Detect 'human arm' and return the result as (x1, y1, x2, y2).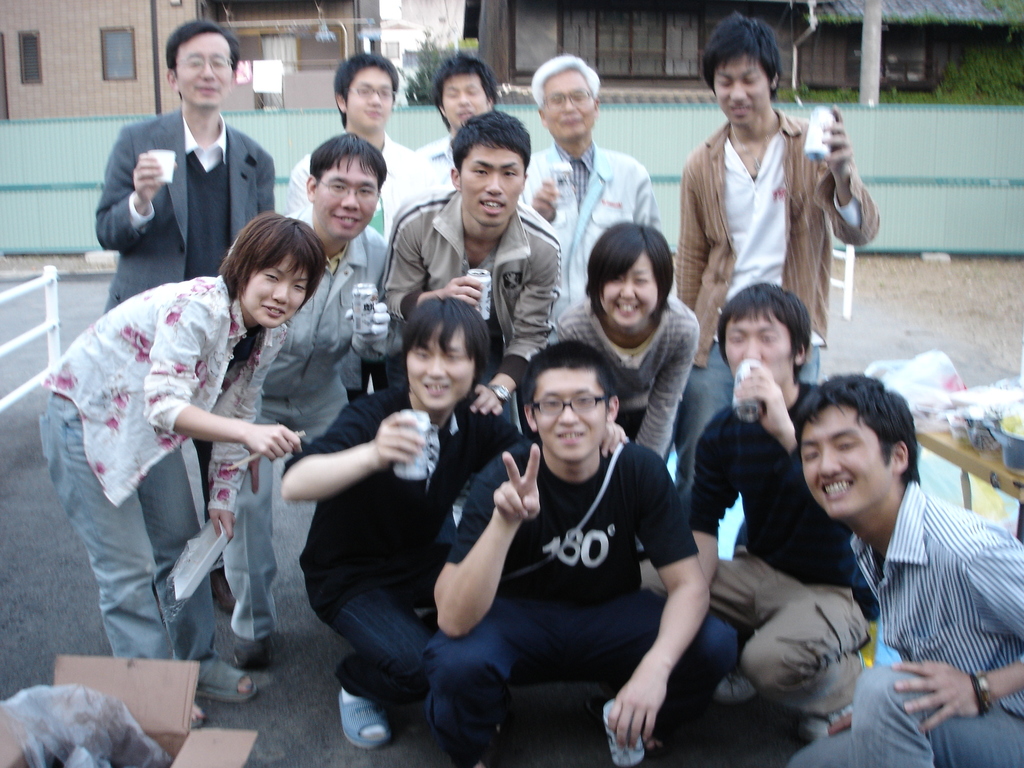
(94, 114, 168, 249).
